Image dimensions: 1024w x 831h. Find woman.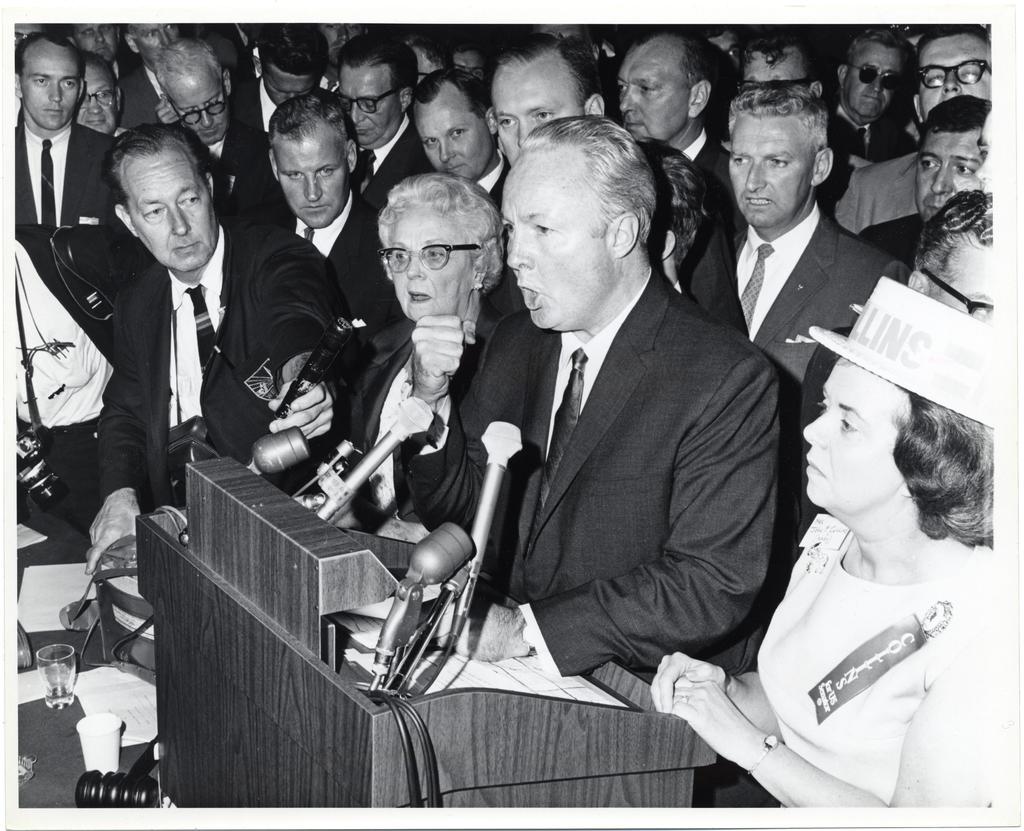
[337,170,509,553].
